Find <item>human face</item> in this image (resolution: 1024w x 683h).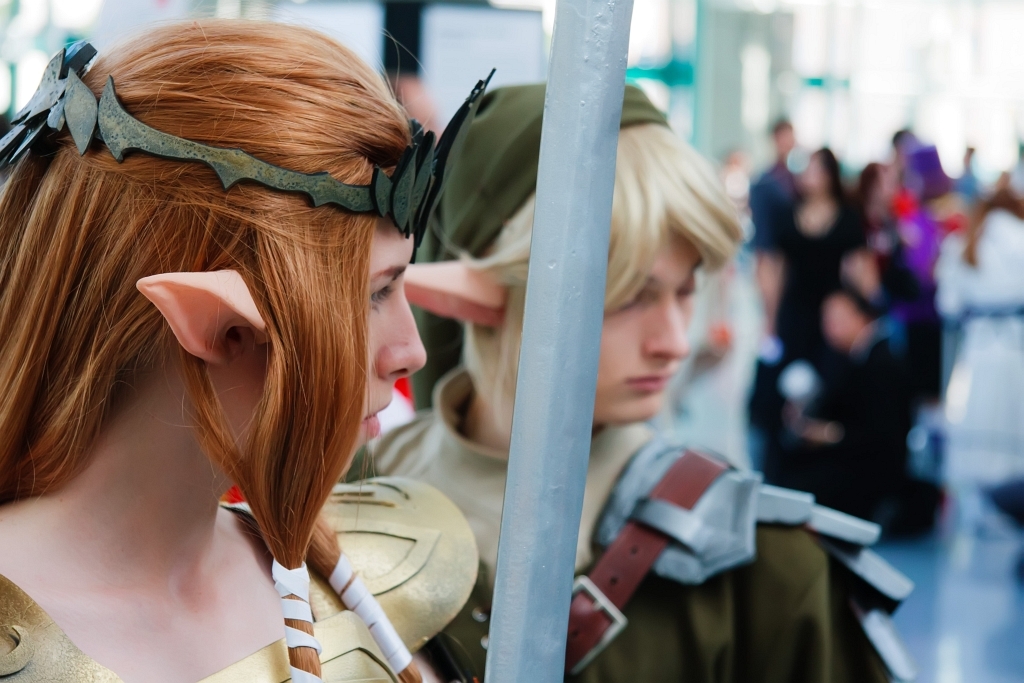
select_region(236, 208, 430, 486).
